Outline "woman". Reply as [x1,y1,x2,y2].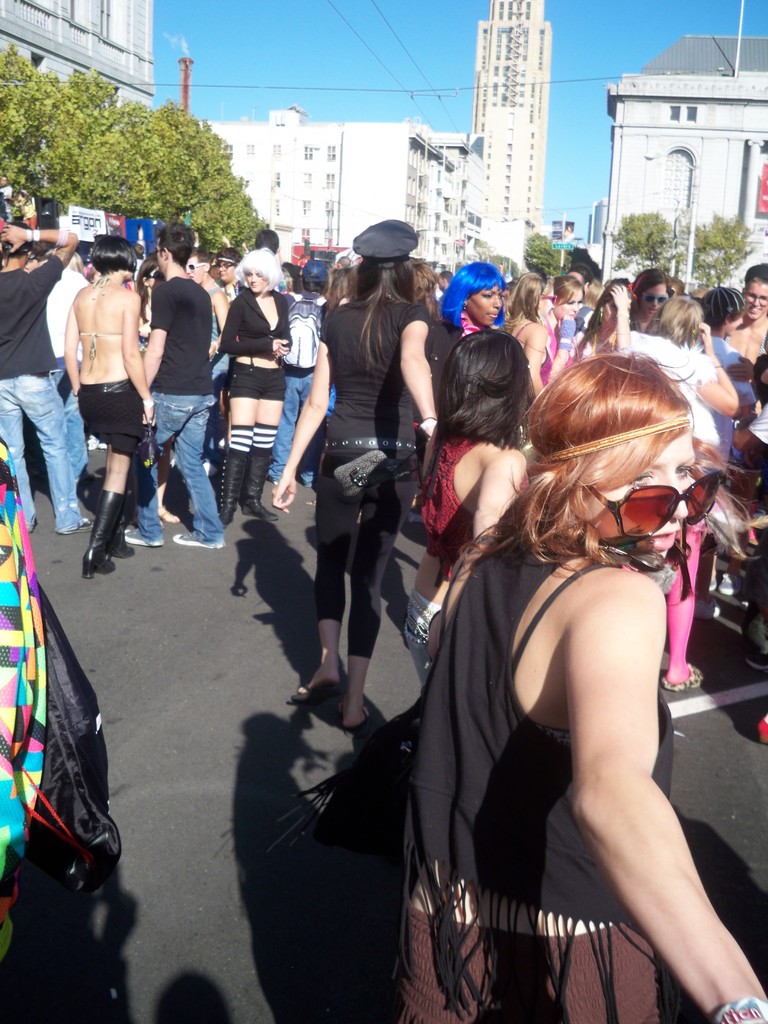
[262,220,432,739].
